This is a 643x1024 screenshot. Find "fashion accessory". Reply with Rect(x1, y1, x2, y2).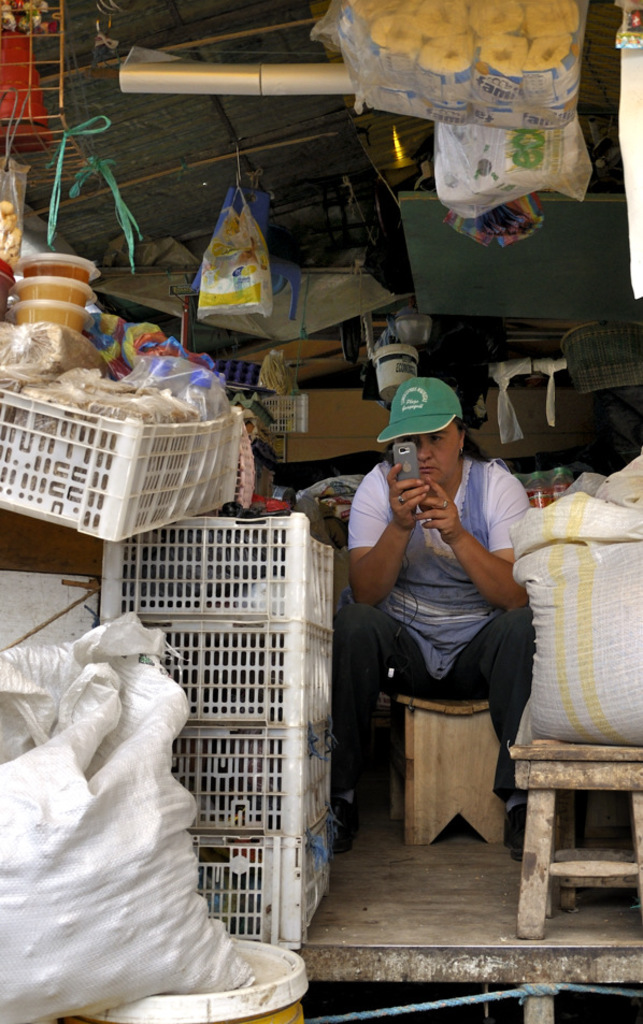
Rect(337, 802, 362, 853).
